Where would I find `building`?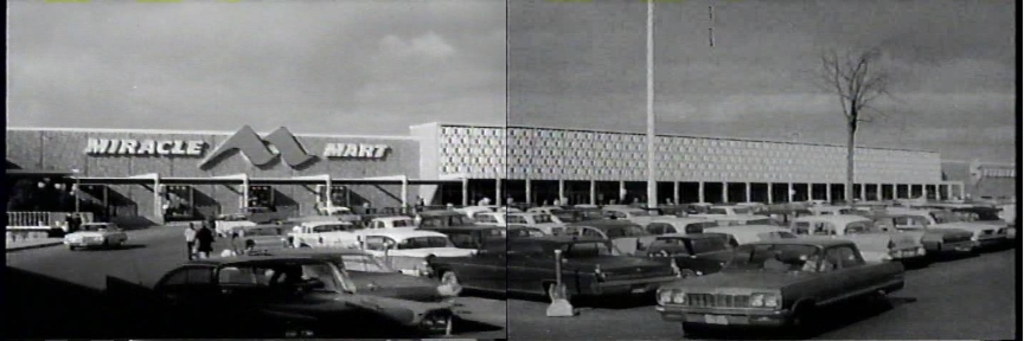
At l=408, t=126, r=956, b=213.
